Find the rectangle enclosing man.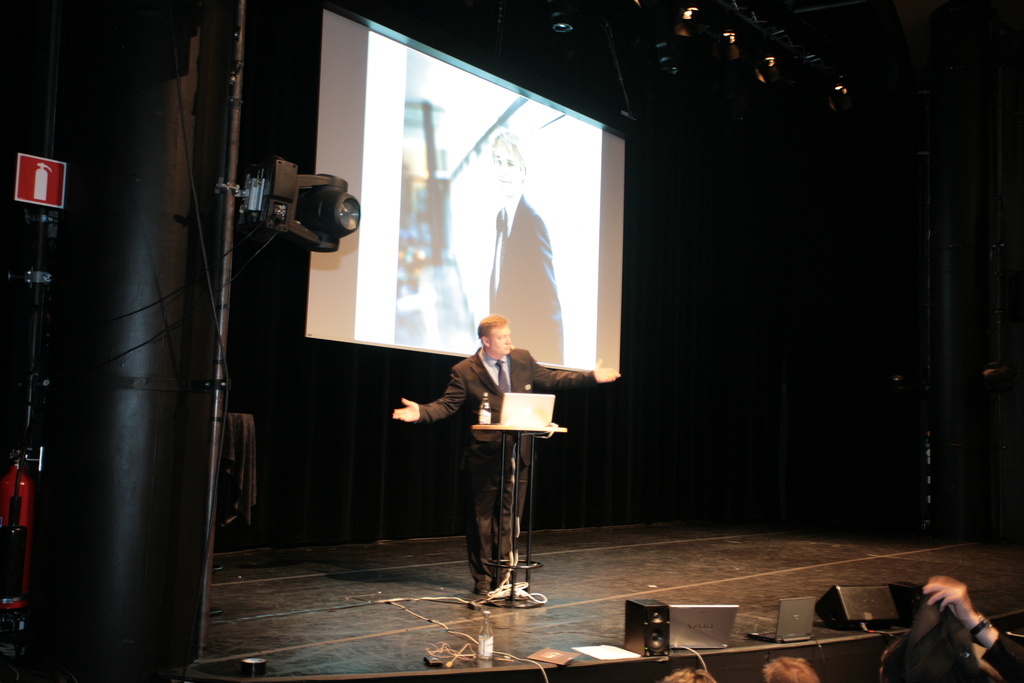
[402,317,593,584].
